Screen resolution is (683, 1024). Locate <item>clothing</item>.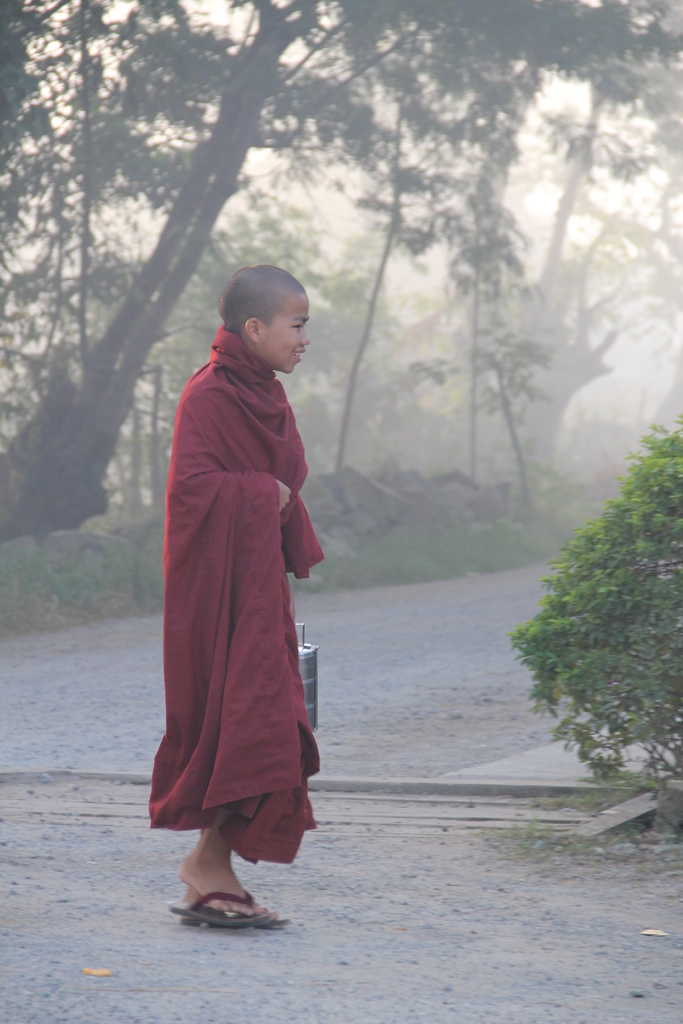
detection(152, 310, 334, 861).
